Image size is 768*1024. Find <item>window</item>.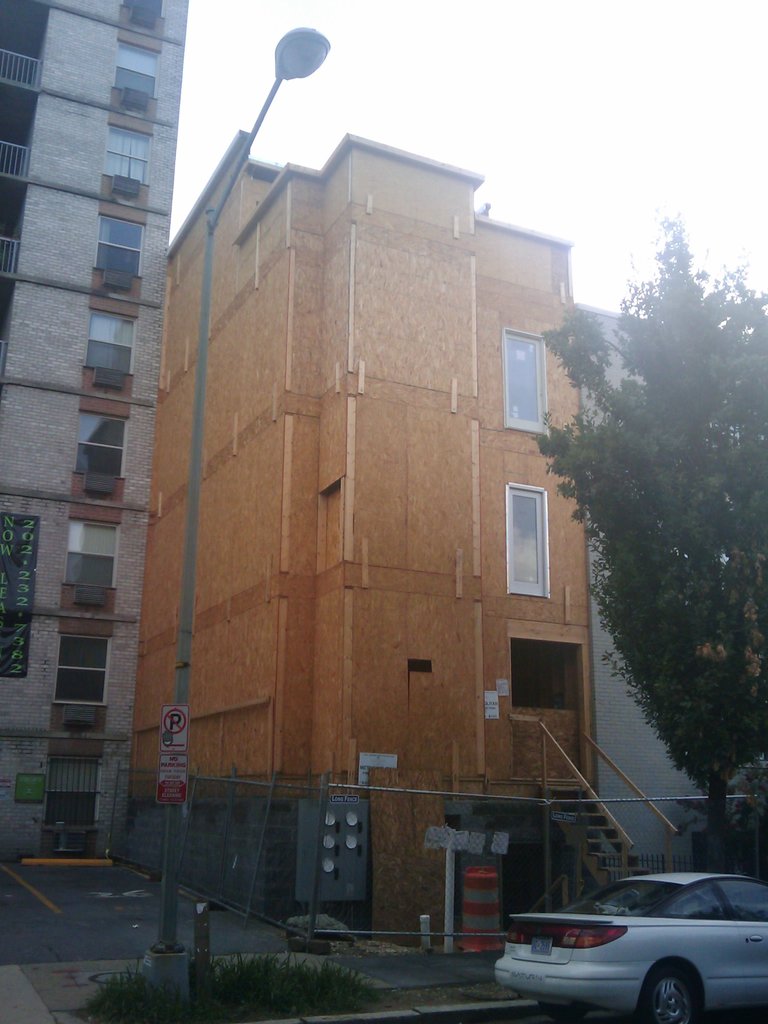
crop(506, 330, 548, 431).
